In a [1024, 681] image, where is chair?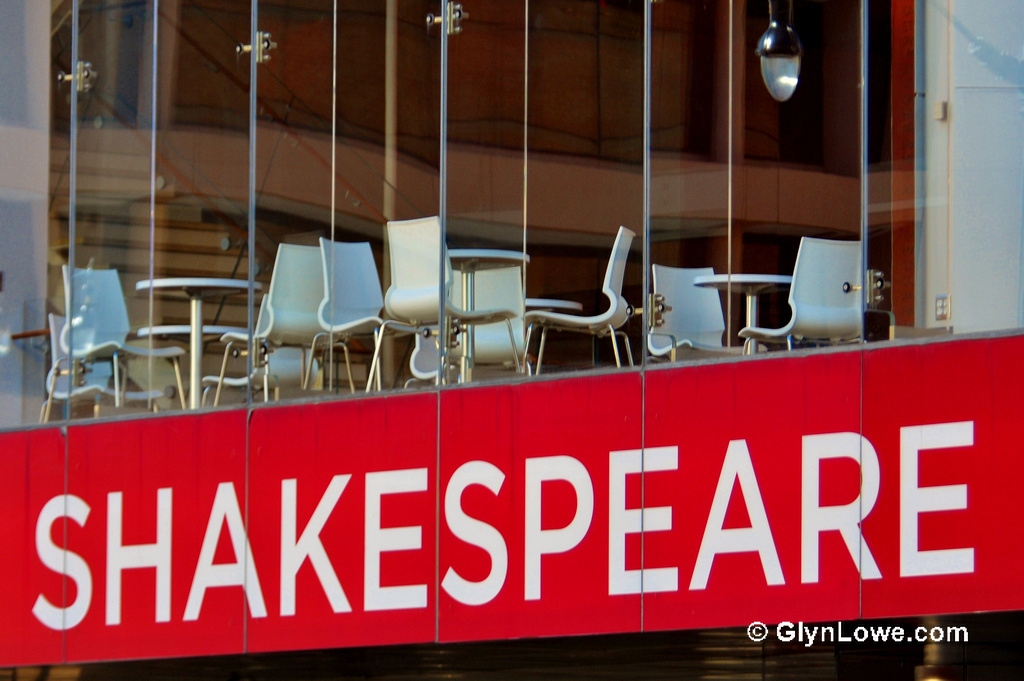
region(304, 235, 393, 400).
